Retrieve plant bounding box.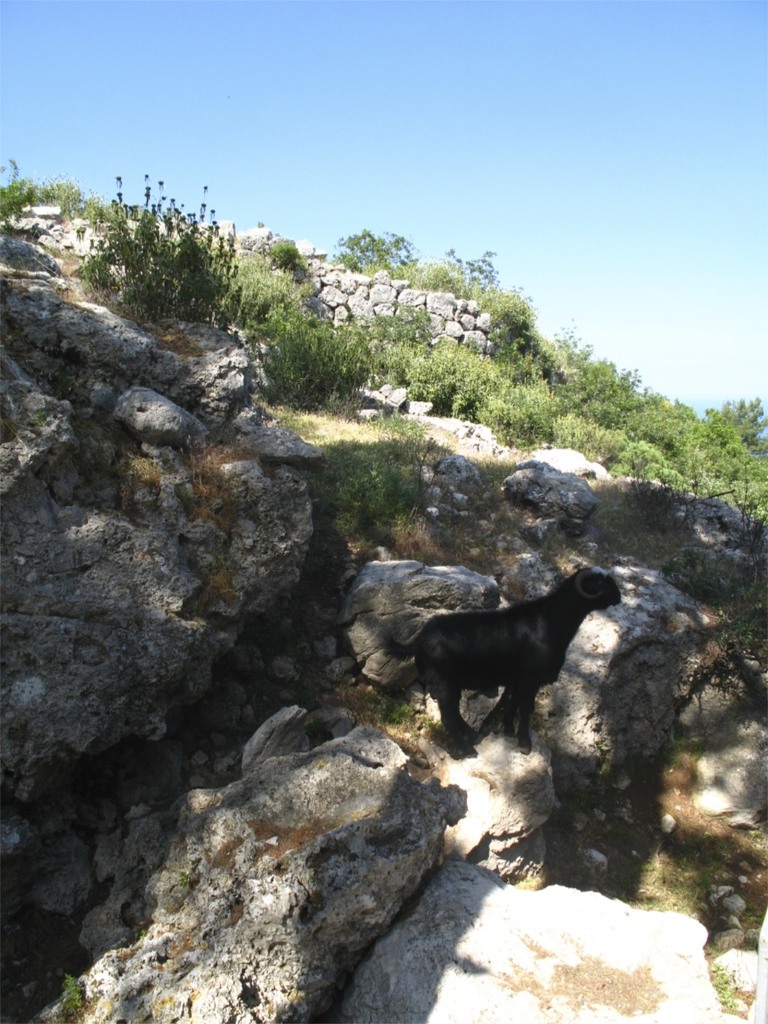
Bounding box: (x1=73, y1=159, x2=236, y2=342).
